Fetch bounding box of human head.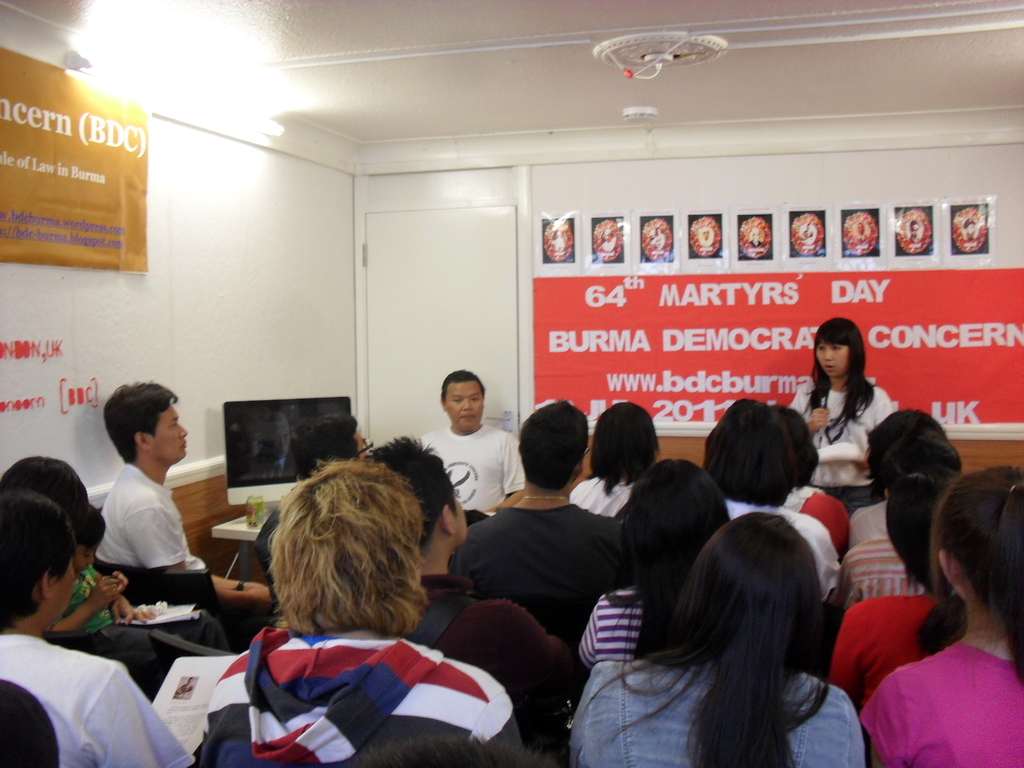
Bbox: x1=690, y1=511, x2=829, y2=673.
